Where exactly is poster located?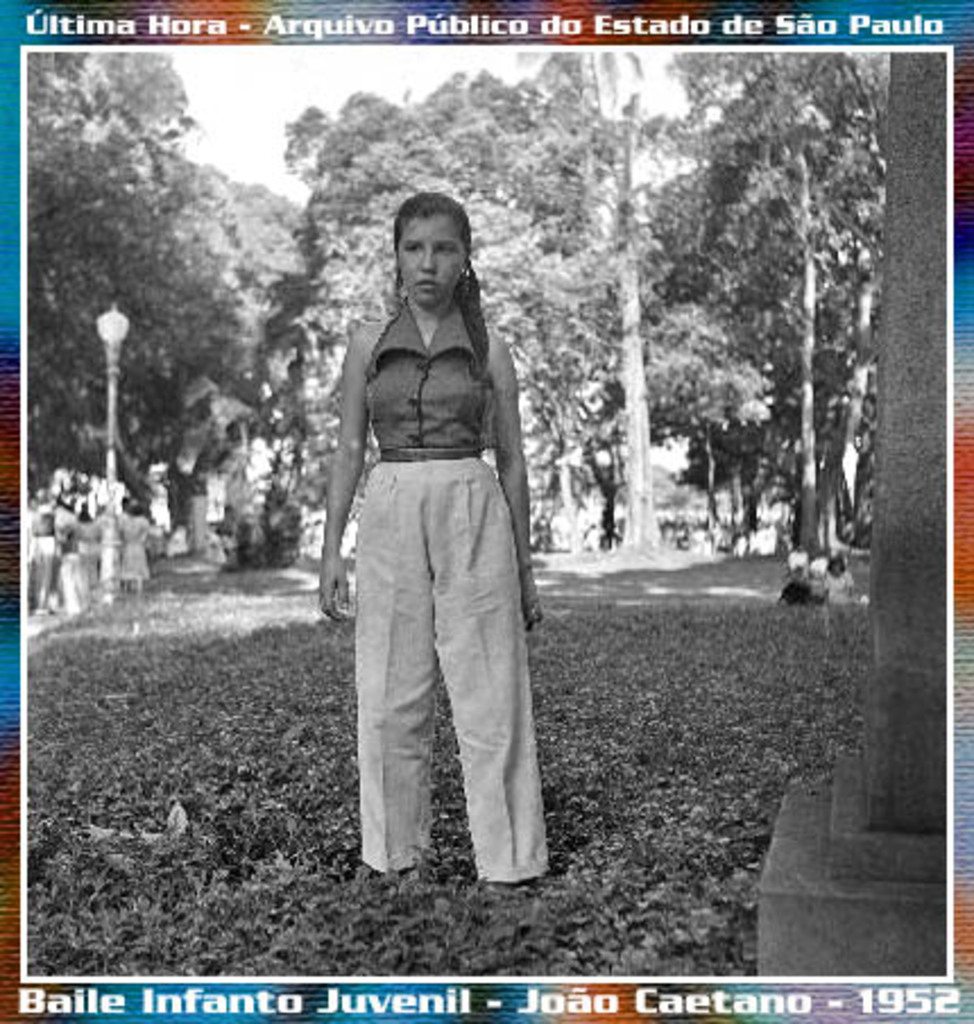
Its bounding box is 0 0 972 1022.
